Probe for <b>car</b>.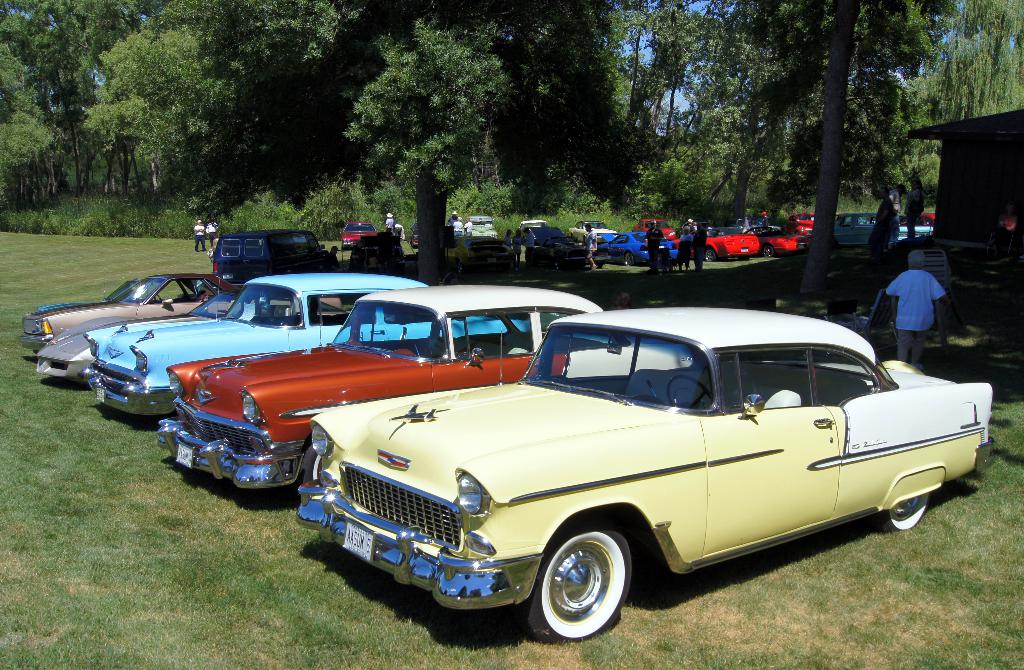
Probe result: pyautogui.locateOnScreen(566, 222, 618, 239).
